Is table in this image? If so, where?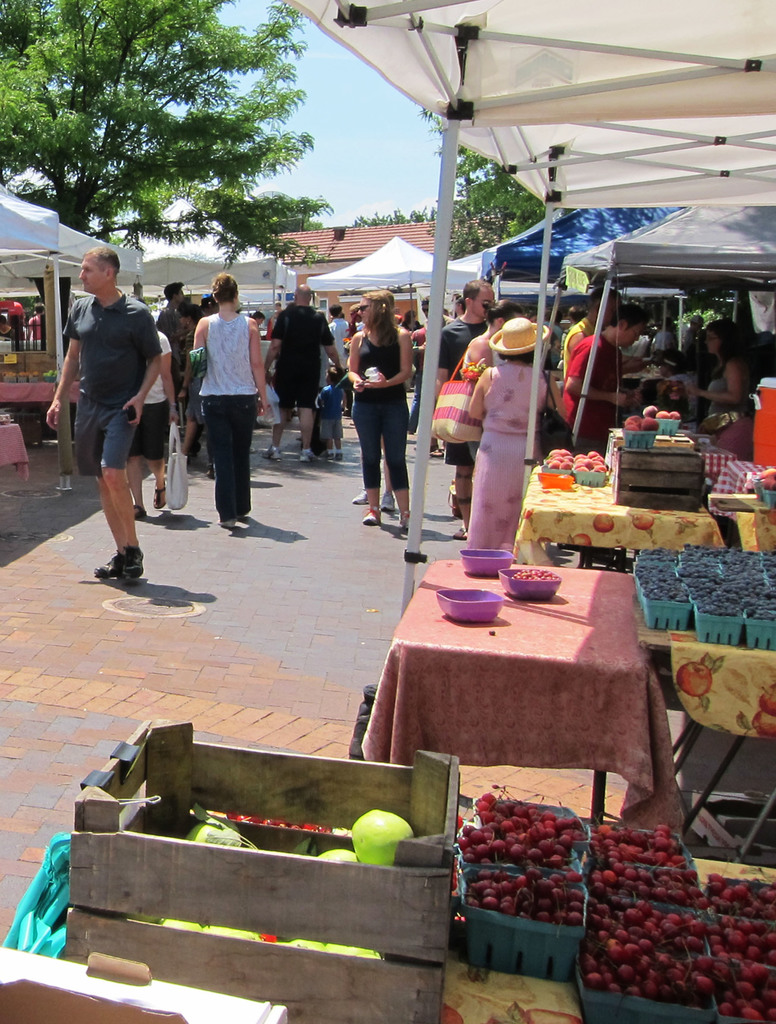
Yes, at crop(344, 539, 692, 841).
